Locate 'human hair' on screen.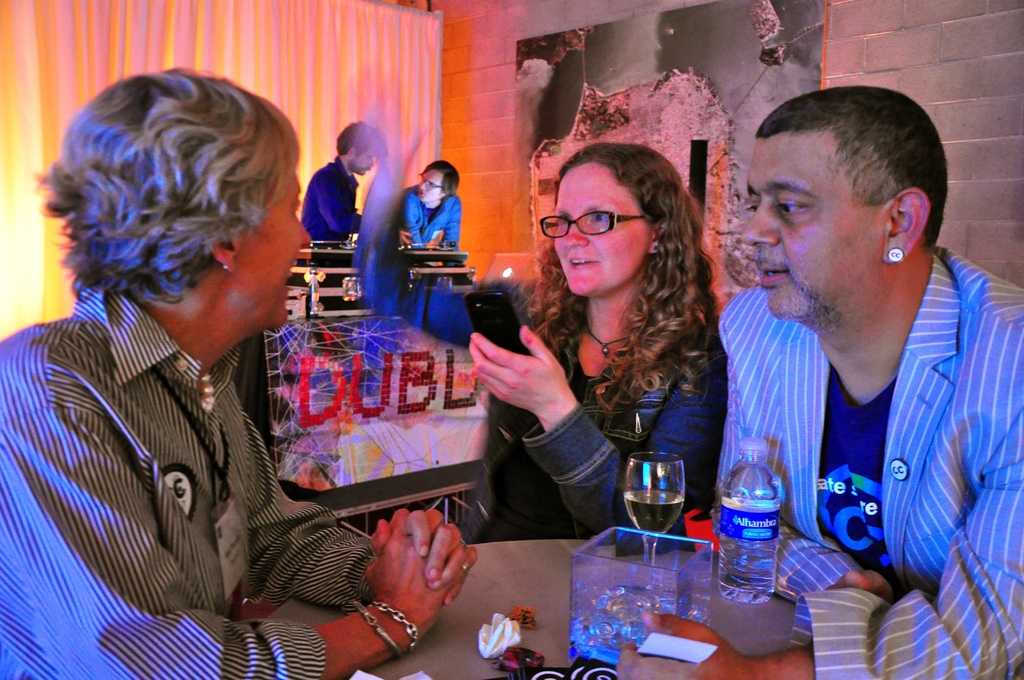
On screen at rect(531, 120, 723, 394).
